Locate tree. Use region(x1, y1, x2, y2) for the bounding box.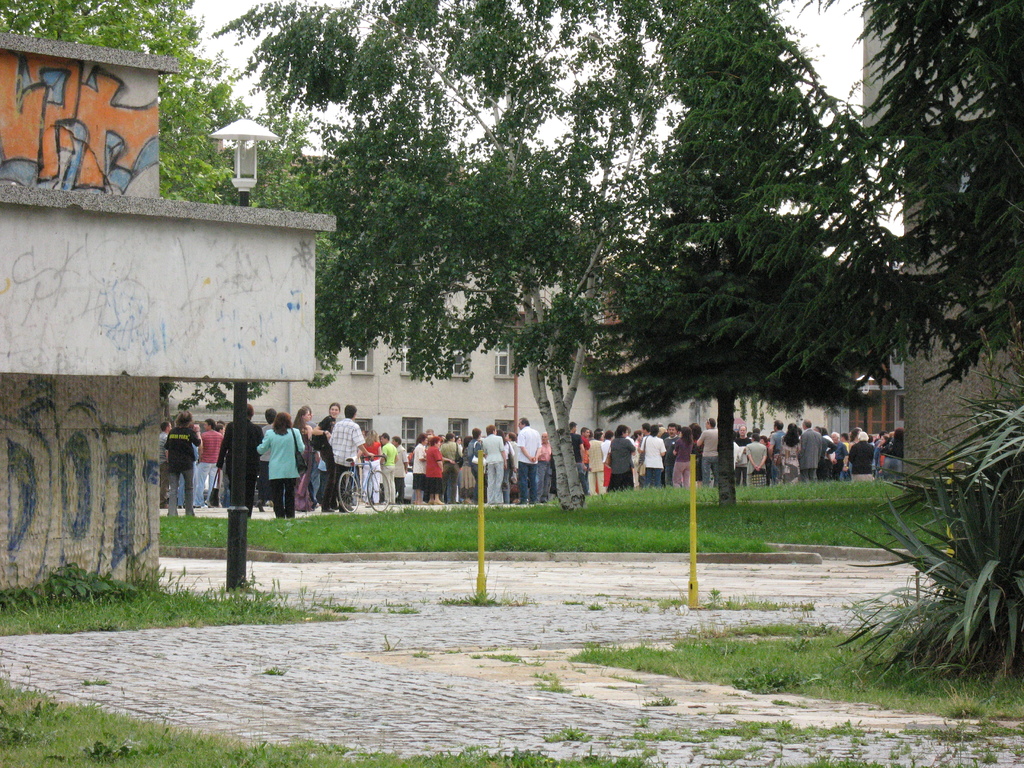
region(844, 388, 1023, 684).
